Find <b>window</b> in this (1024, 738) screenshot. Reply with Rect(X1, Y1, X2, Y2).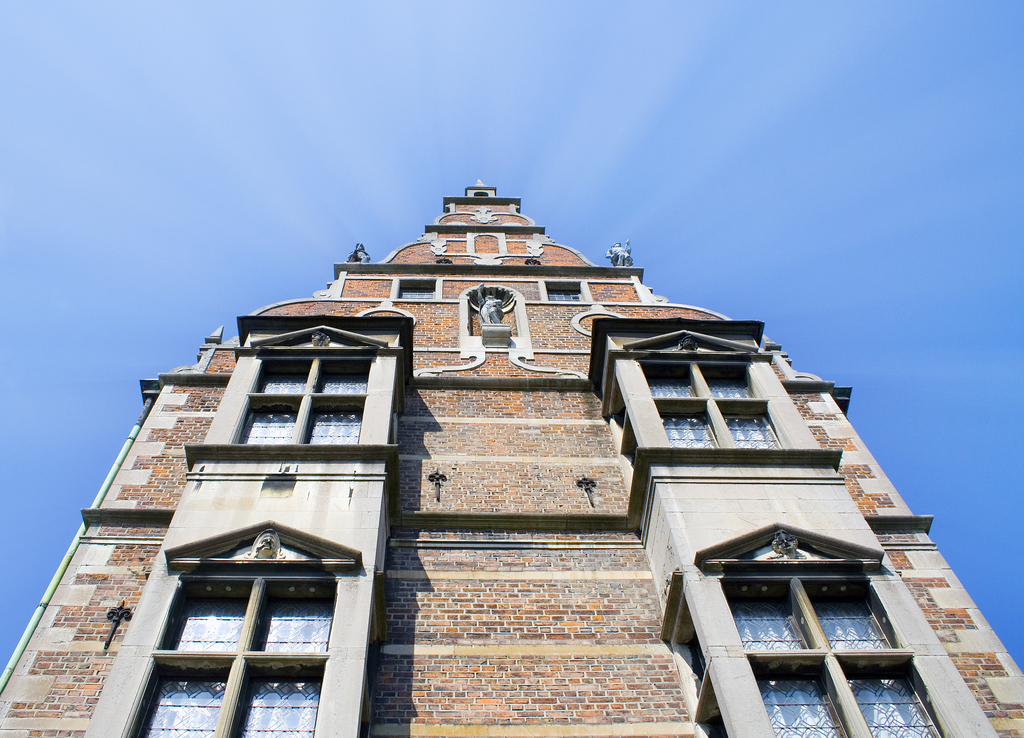
Rect(538, 278, 592, 309).
